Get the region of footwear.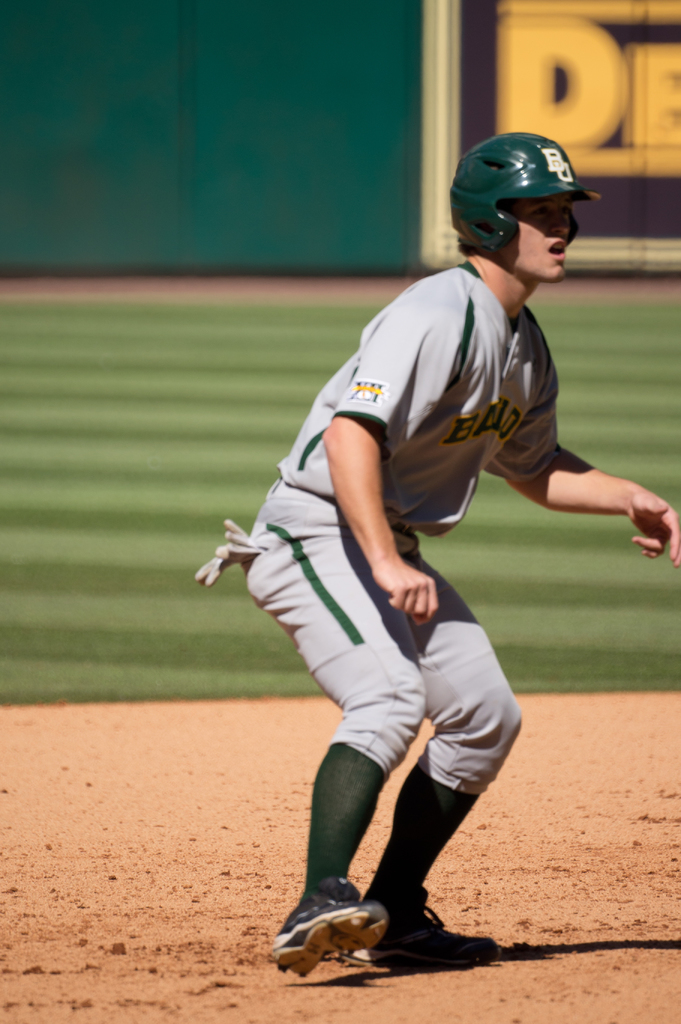
x1=349, y1=896, x2=497, y2=961.
